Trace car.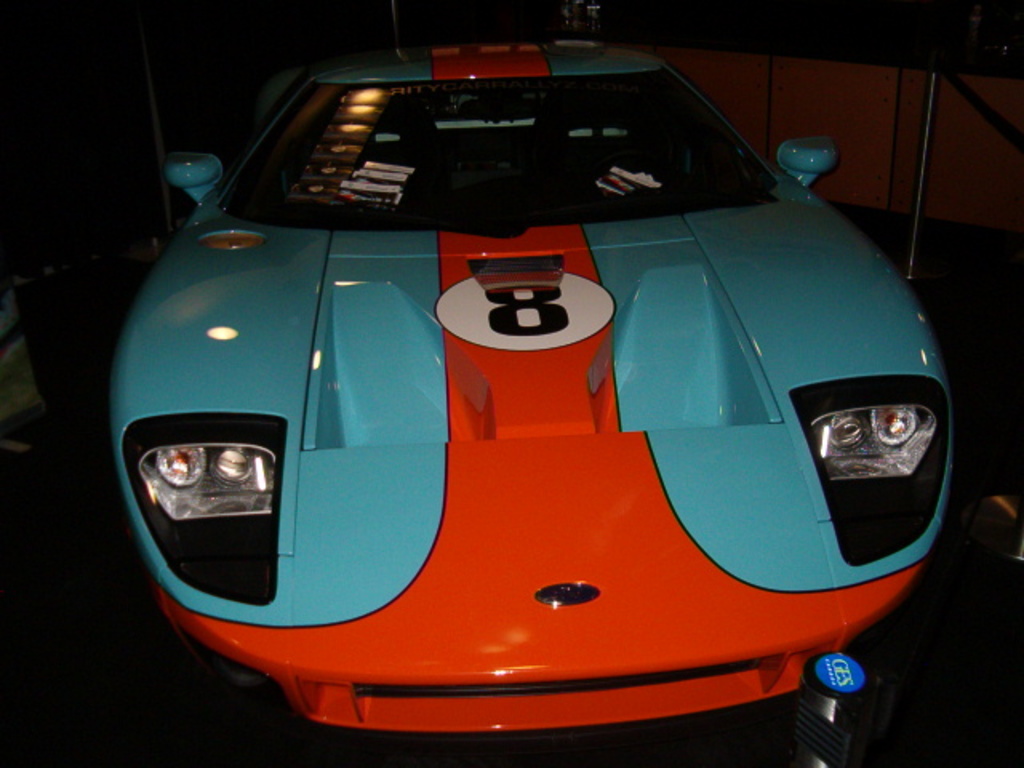
Traced to select_region(90, 26, 974, 741).
